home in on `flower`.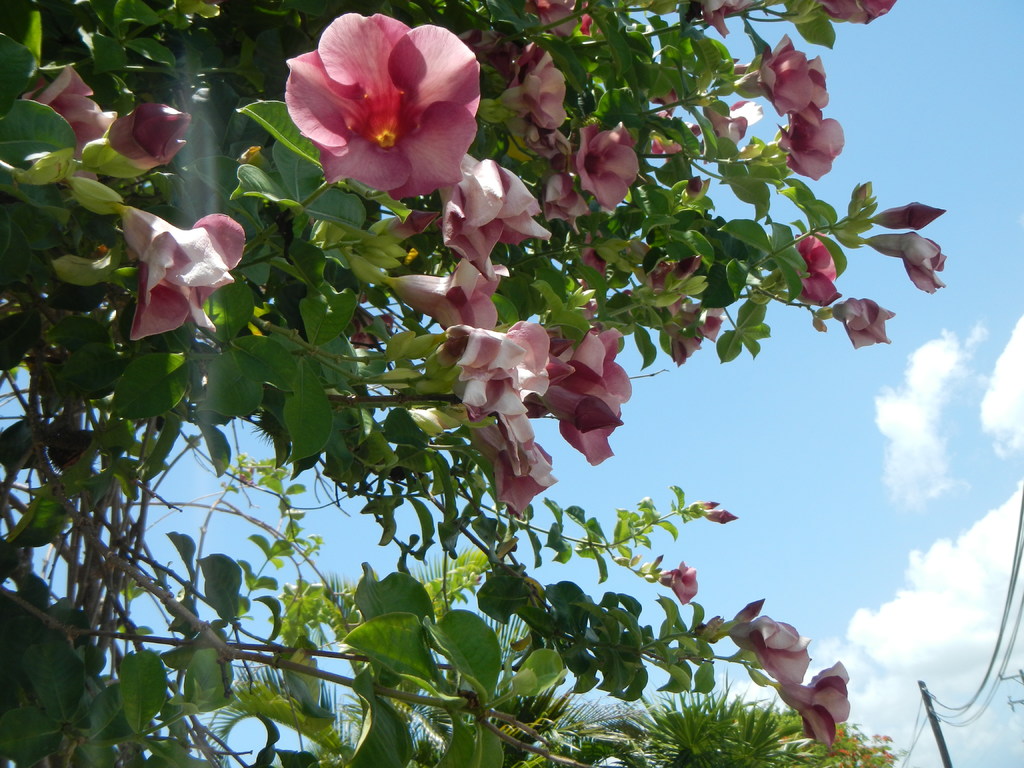
Homed in at left=376, top=213, right=440, bottom=246.
